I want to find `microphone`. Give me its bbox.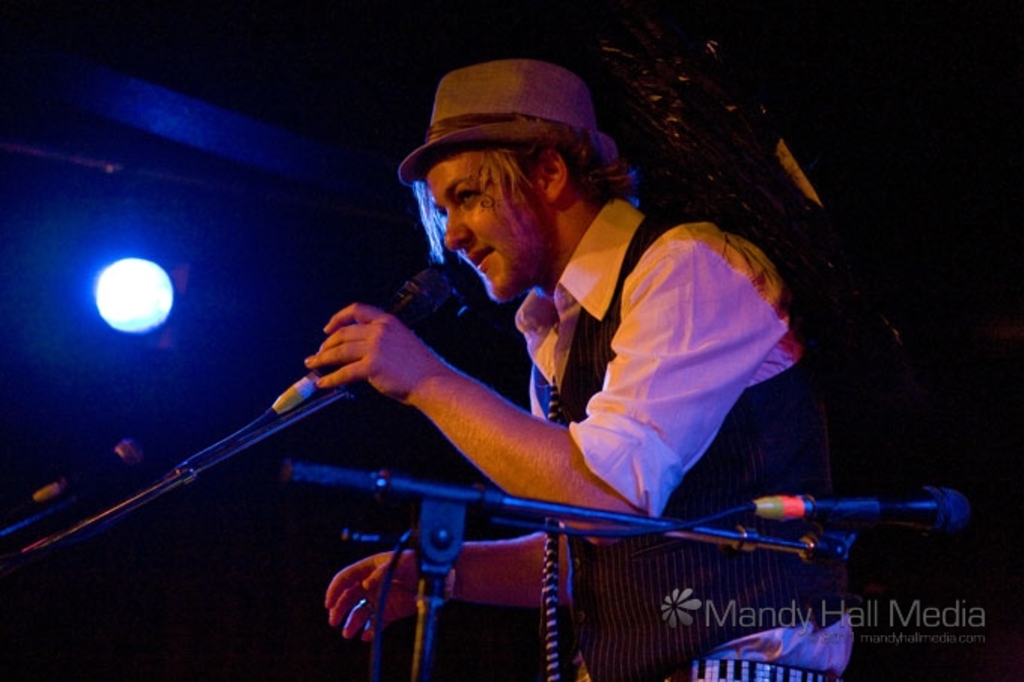
(259, 271, 452, 438).
